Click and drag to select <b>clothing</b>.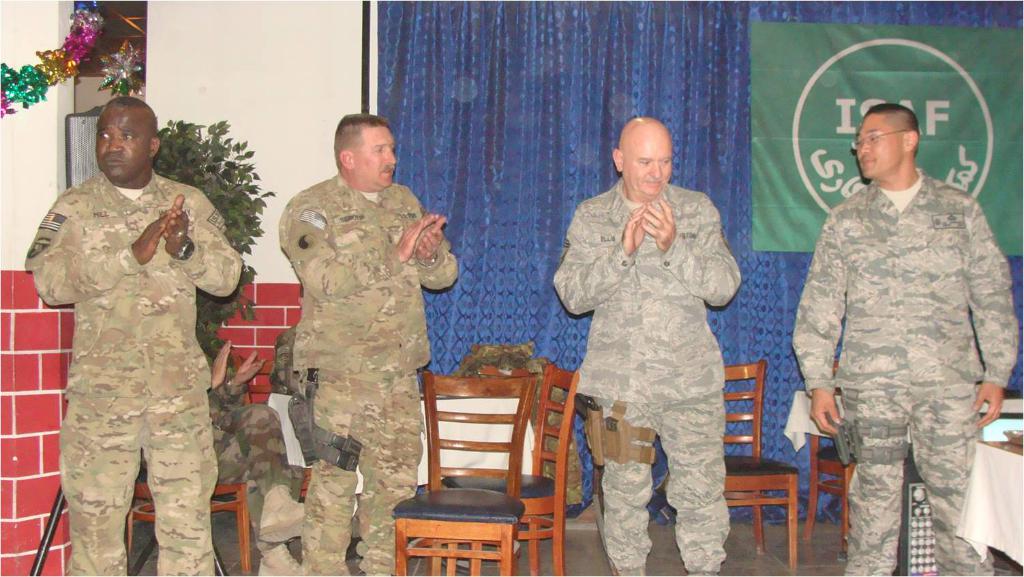
Selection: {"left": 791, "top": 102, "right": 1023, "bottom": 538}.
